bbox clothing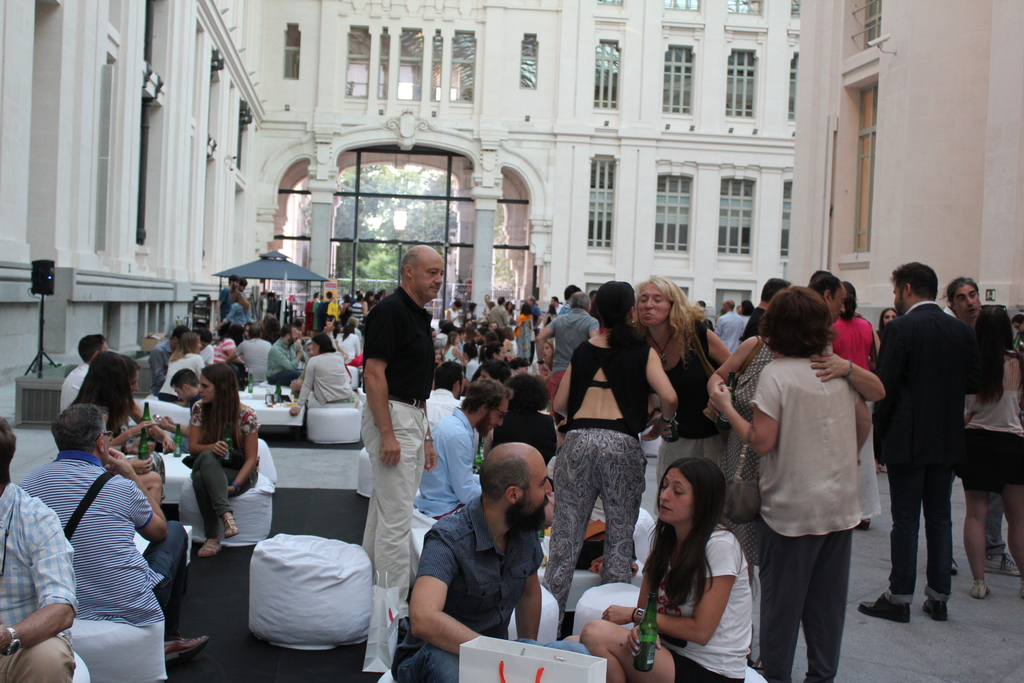
<region>484, 409, 563, 453</region>
